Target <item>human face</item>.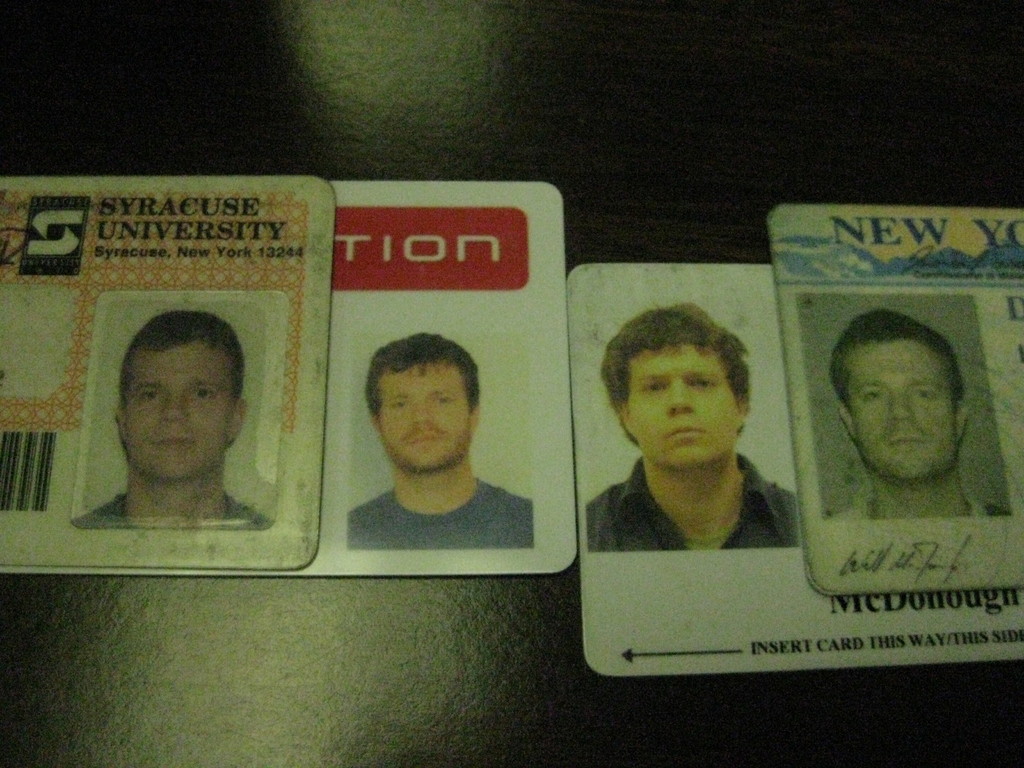
Target region: <bbox>128, 340, 230, 474</bbox>.
